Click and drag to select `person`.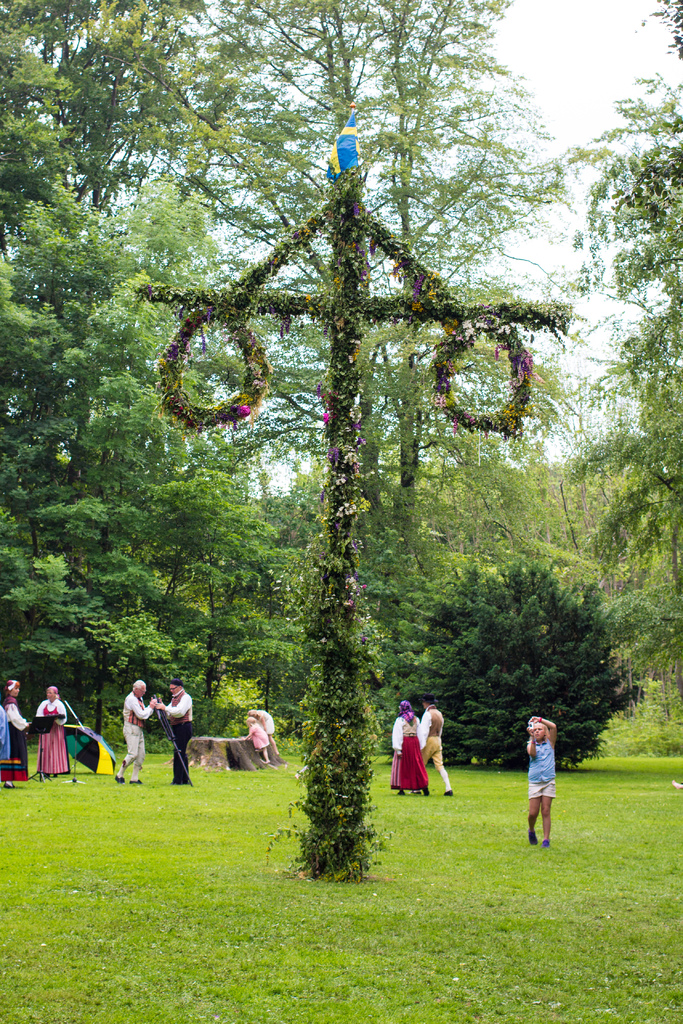
Selection: bbox=[409, 701, 456, 792].
